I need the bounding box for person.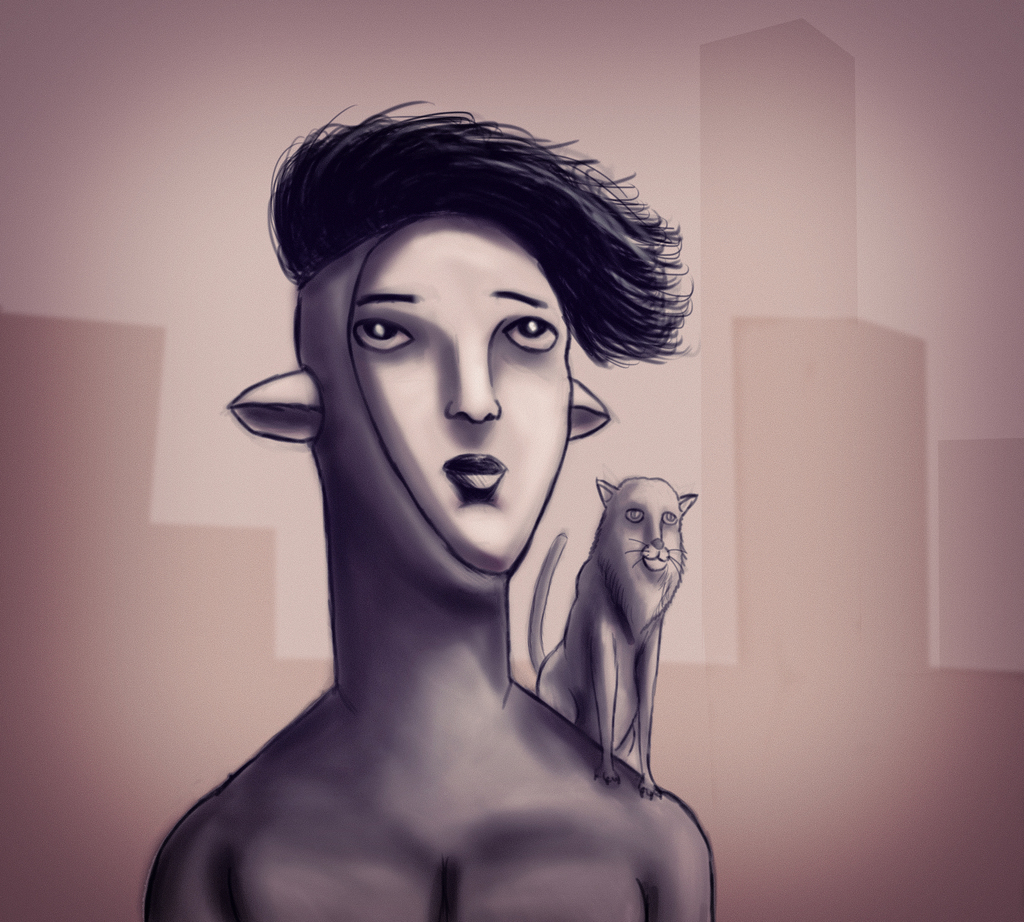
Here it is: x1=134, y1=96, x2=714, y2=921.
